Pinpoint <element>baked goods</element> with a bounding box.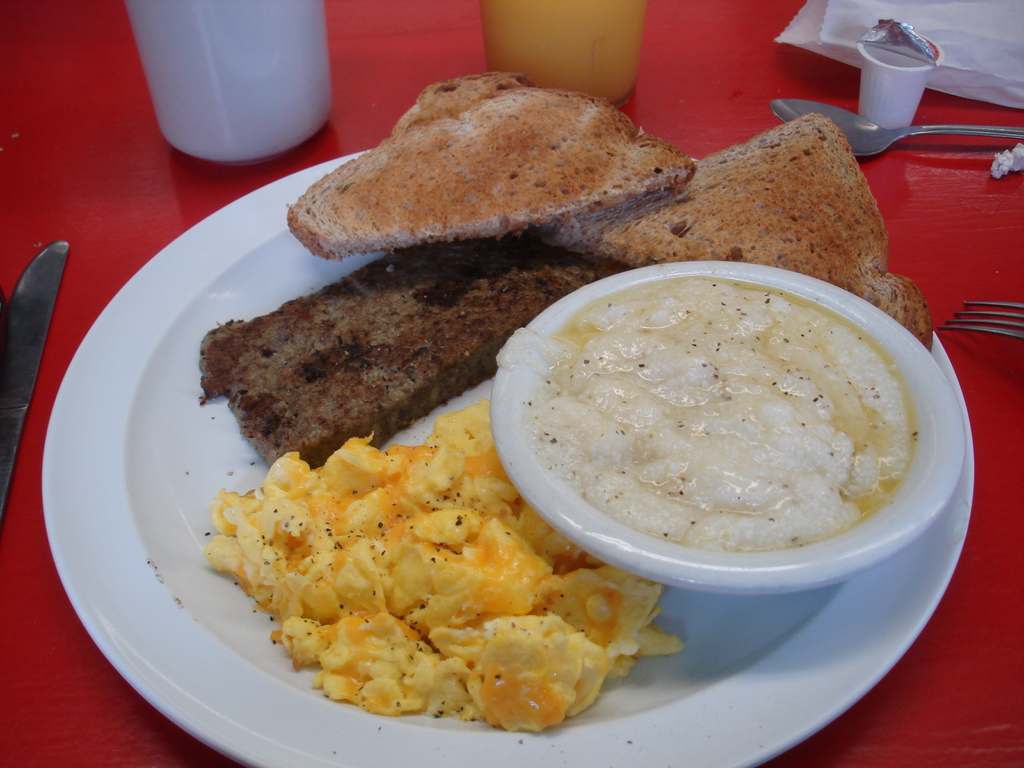
box(534, 113, 931, 352).
